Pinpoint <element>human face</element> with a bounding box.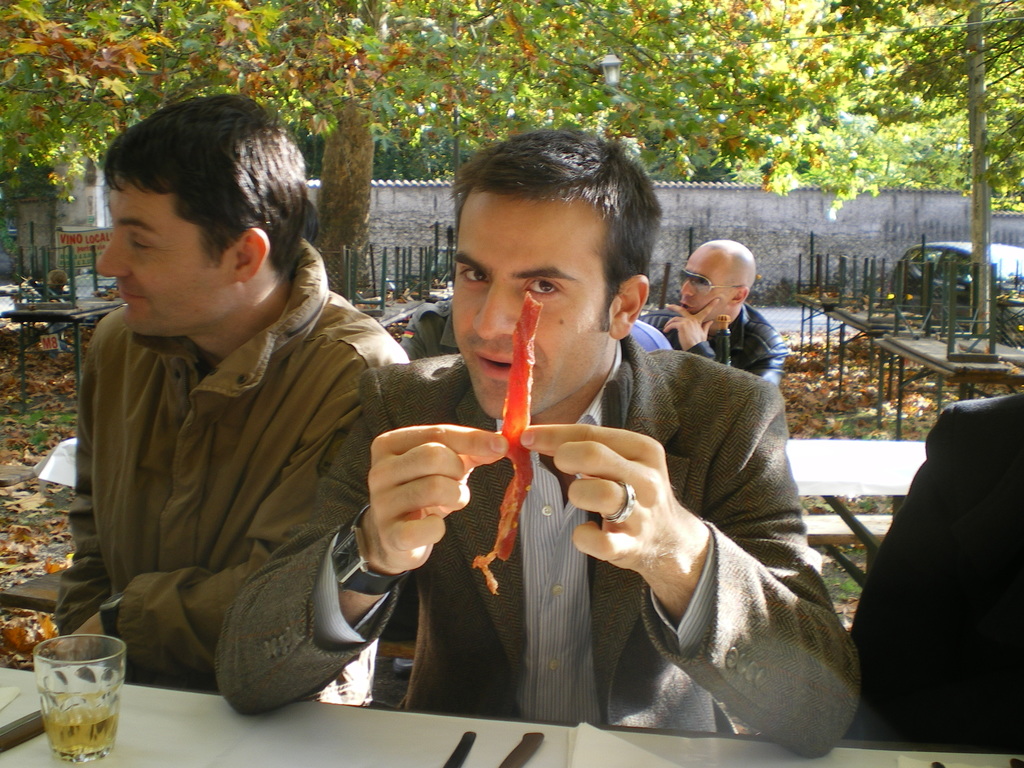
bbox(684, 252, 735, 315).
